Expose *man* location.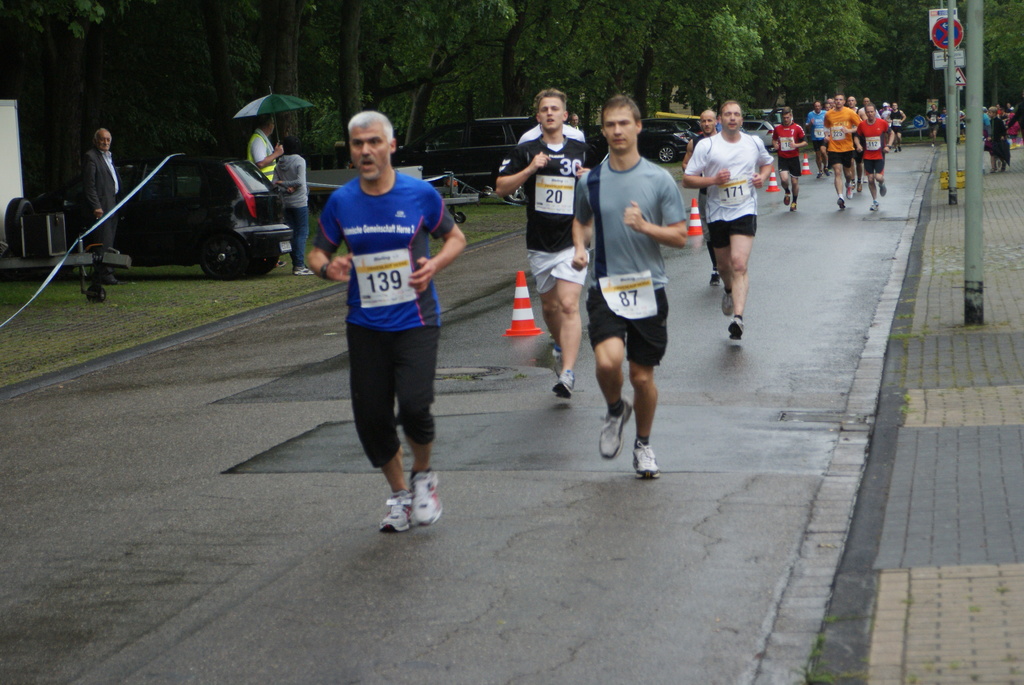
Exposed at <bbox>243, 117, 285, 182</bbox>.
